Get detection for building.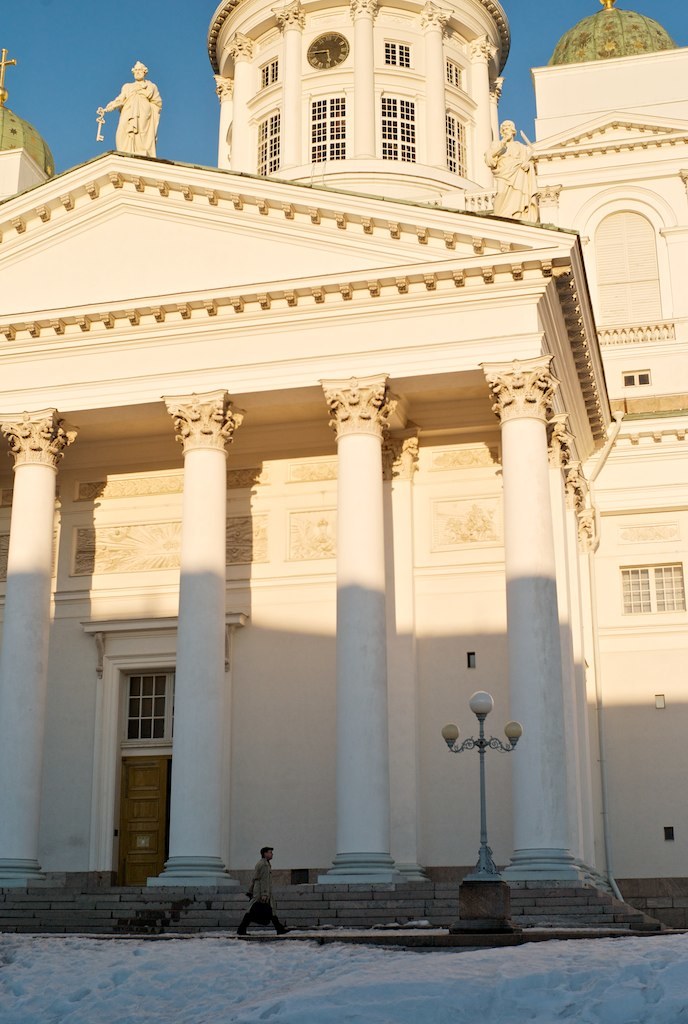
Detection: detection(0, 0, 687, 918).
